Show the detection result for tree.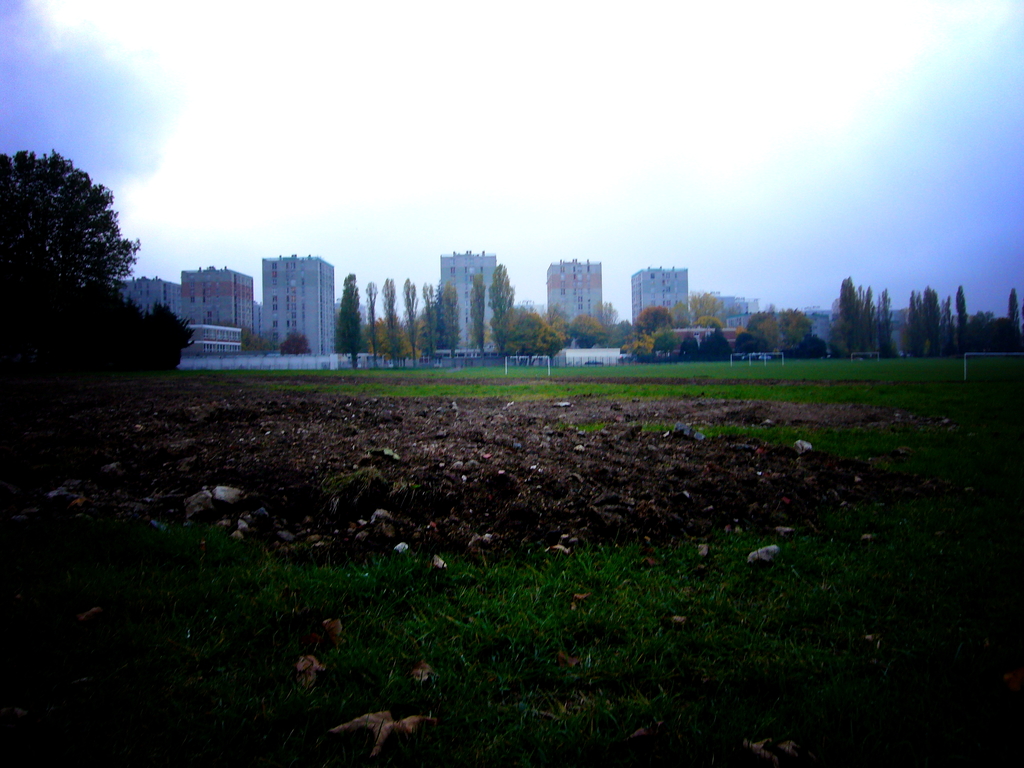
bbox=(470, 269, 488, 359).
